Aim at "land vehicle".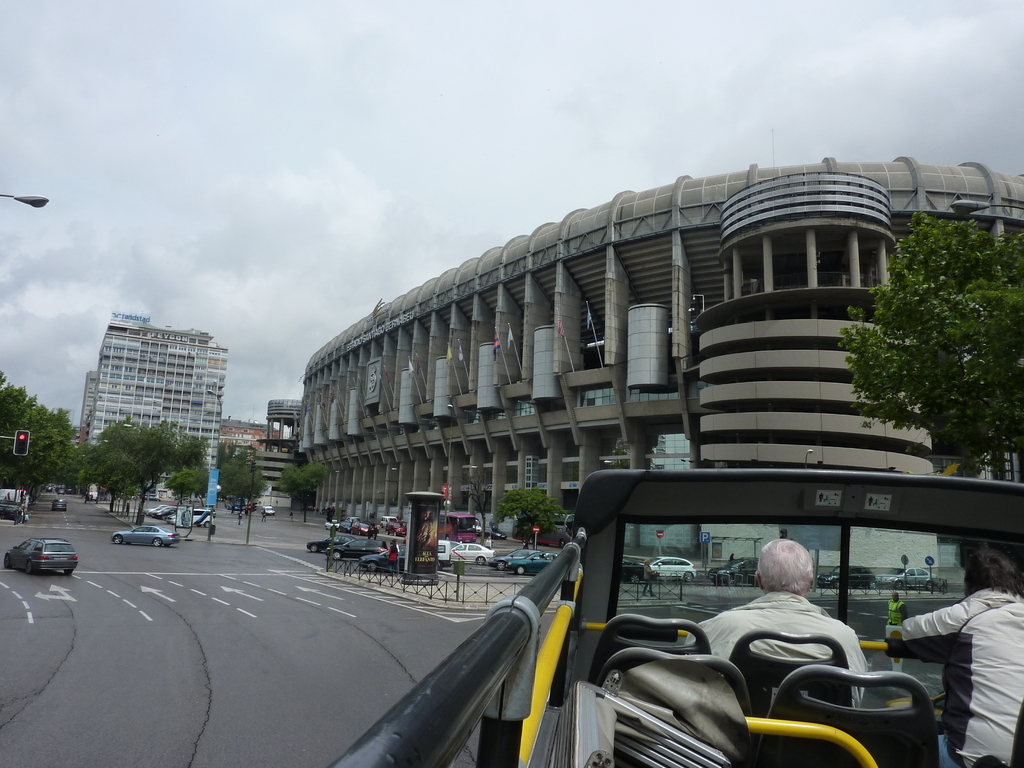
Aimed at <box>486,526,508,542</box>.
